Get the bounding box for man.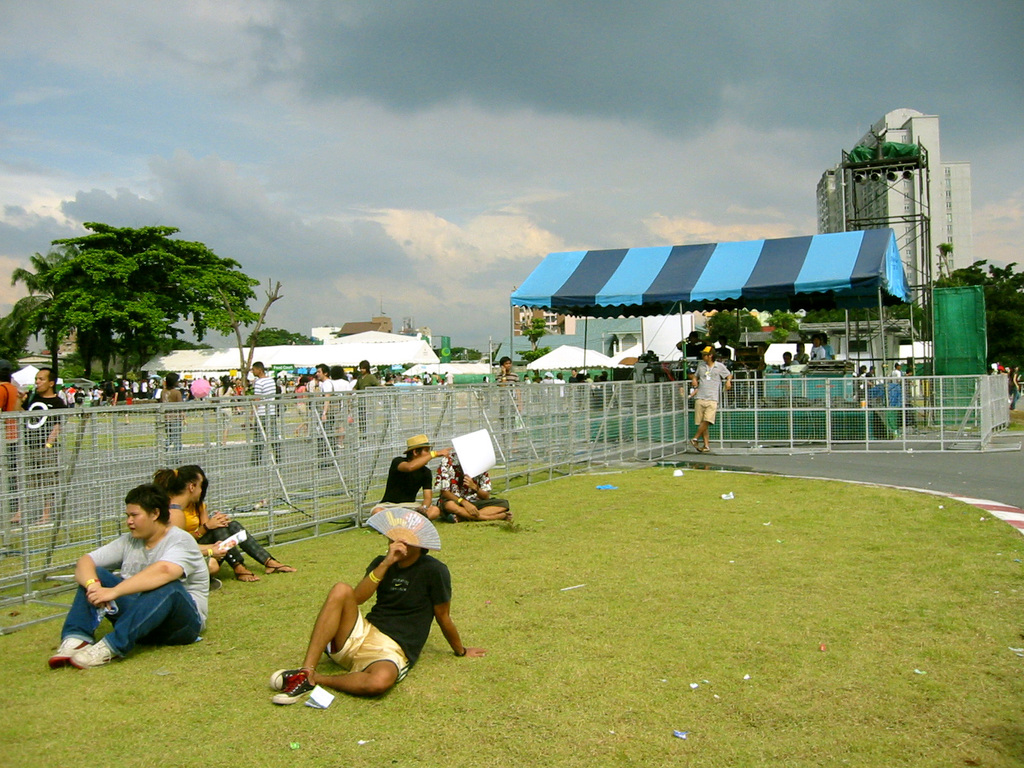
494 356 518 452.
